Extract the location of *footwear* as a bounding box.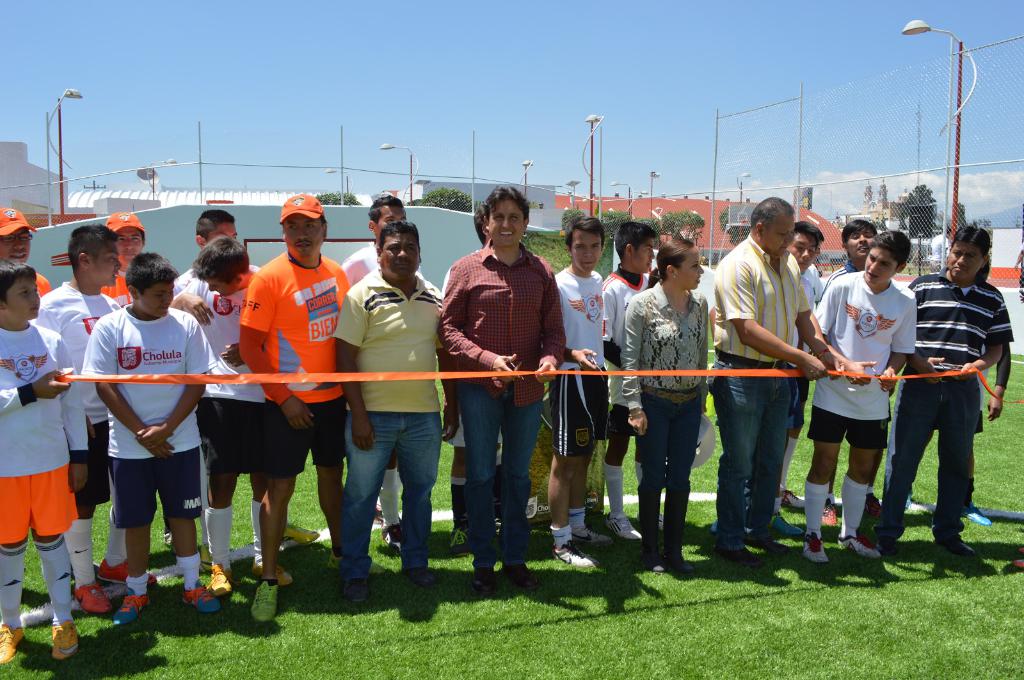
374 504 401 524.
